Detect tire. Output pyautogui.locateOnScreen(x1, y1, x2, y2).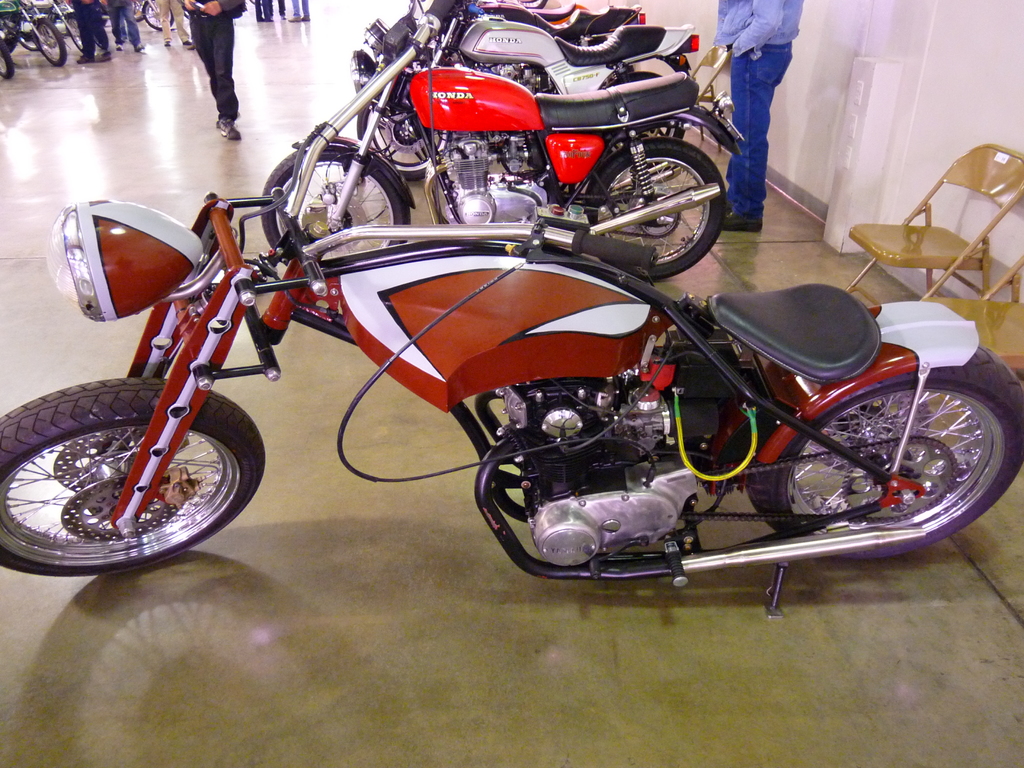
pyautogui.locateOnScreen(592, 35, 609, 45).
